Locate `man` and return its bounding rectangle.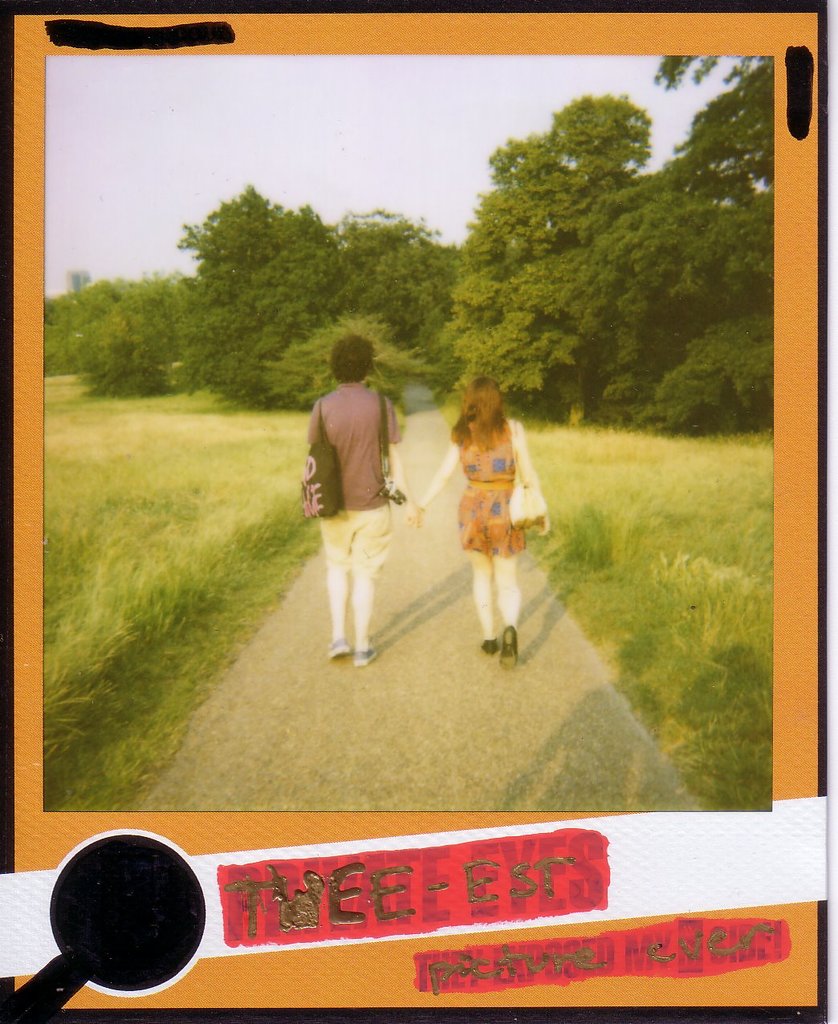
box(306, 330, 408, 666).
